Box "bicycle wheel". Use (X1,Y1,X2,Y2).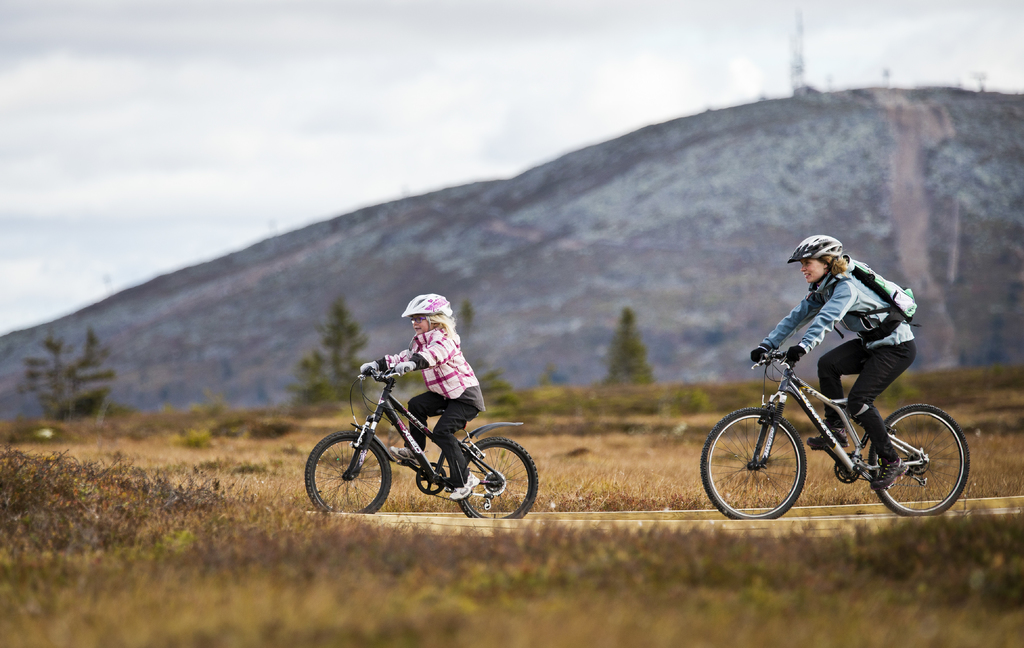
(302,429,394,518).
